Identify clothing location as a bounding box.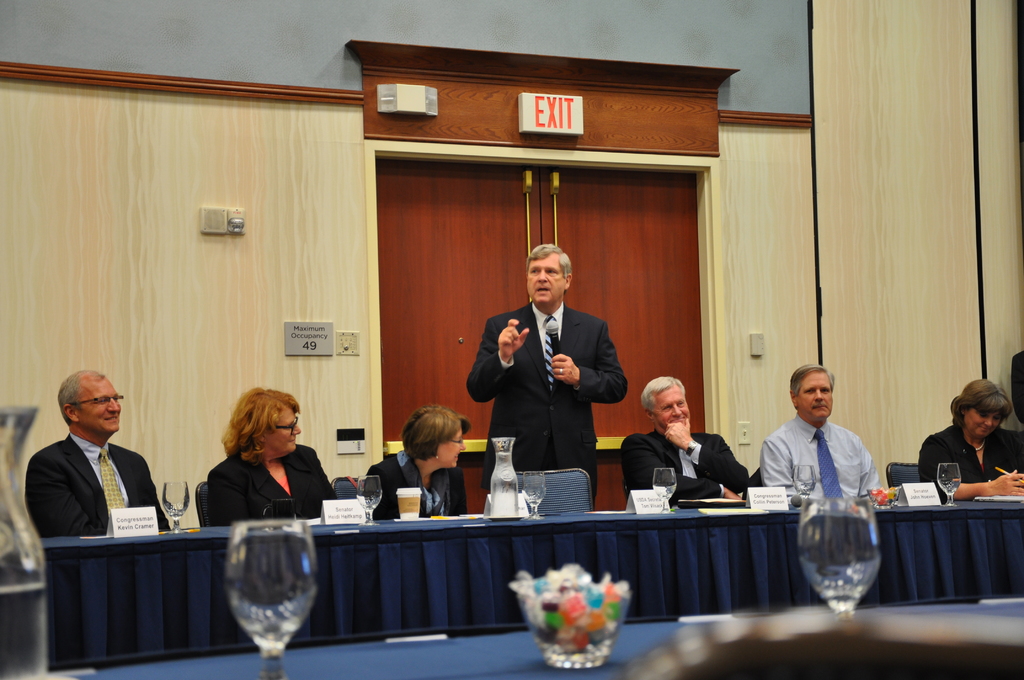
bbox(619, 426, 751, 506).
